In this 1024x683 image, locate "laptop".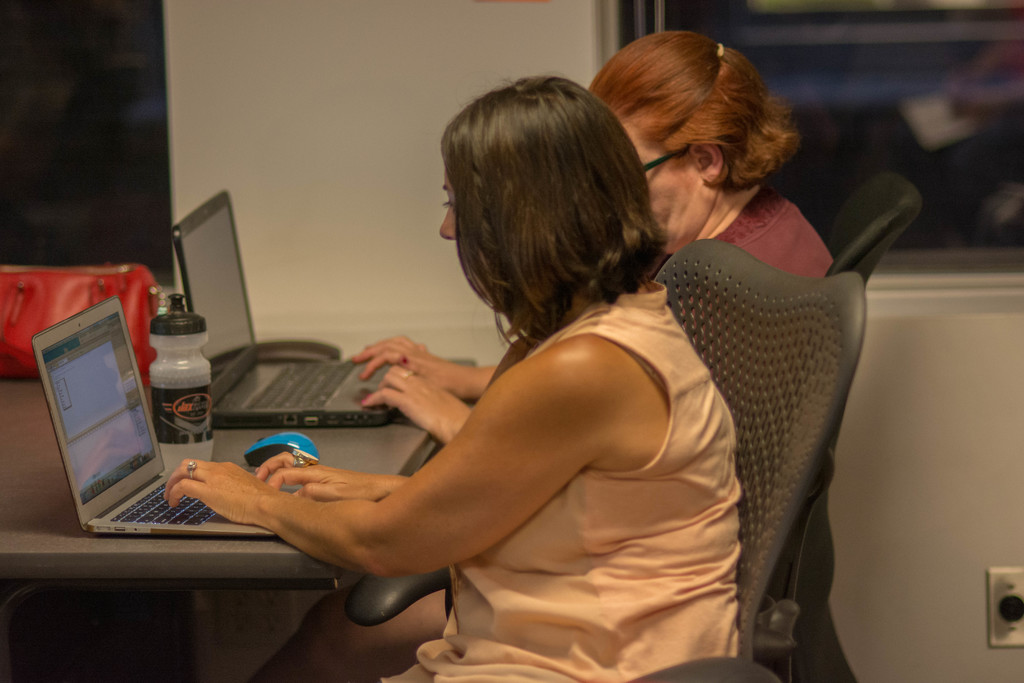
Bounding box: (x1=31, y1=297, x2=305, y2=536).
